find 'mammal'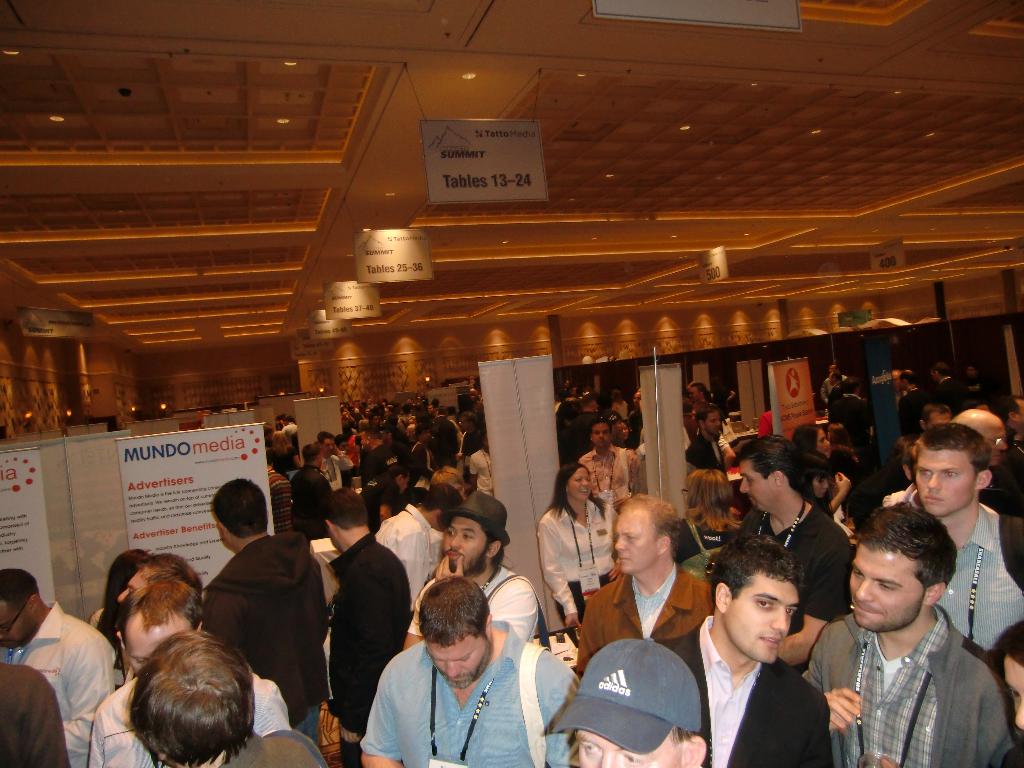
bbox(579, 416, 639, 509)
